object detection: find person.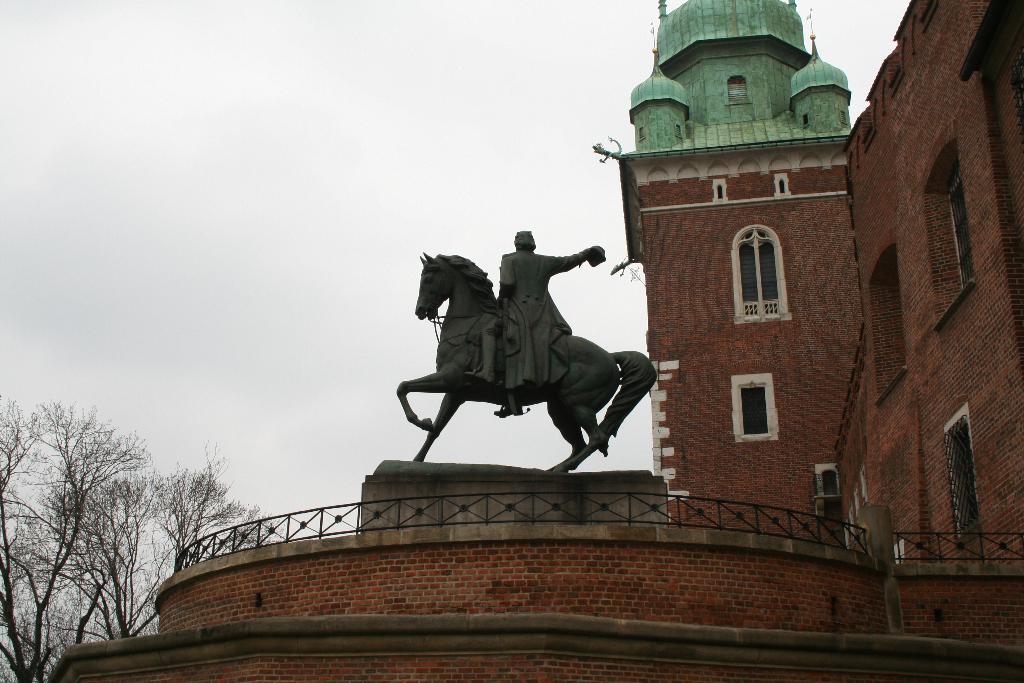
467 229 604 384.
